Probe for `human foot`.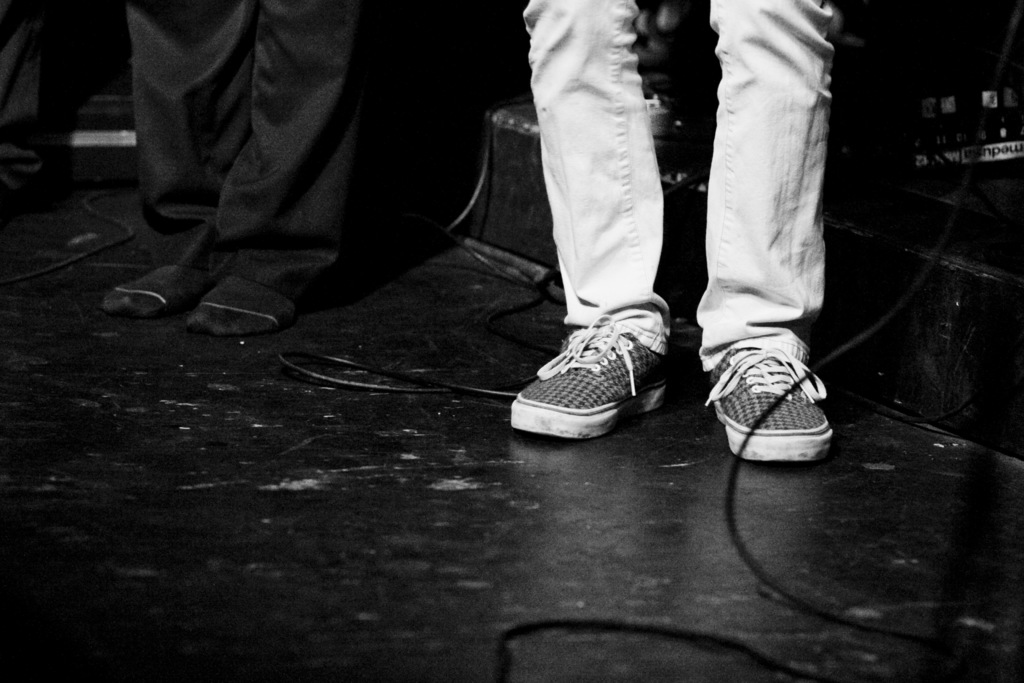
Probe result: <box>99,237,234,317</box>.
